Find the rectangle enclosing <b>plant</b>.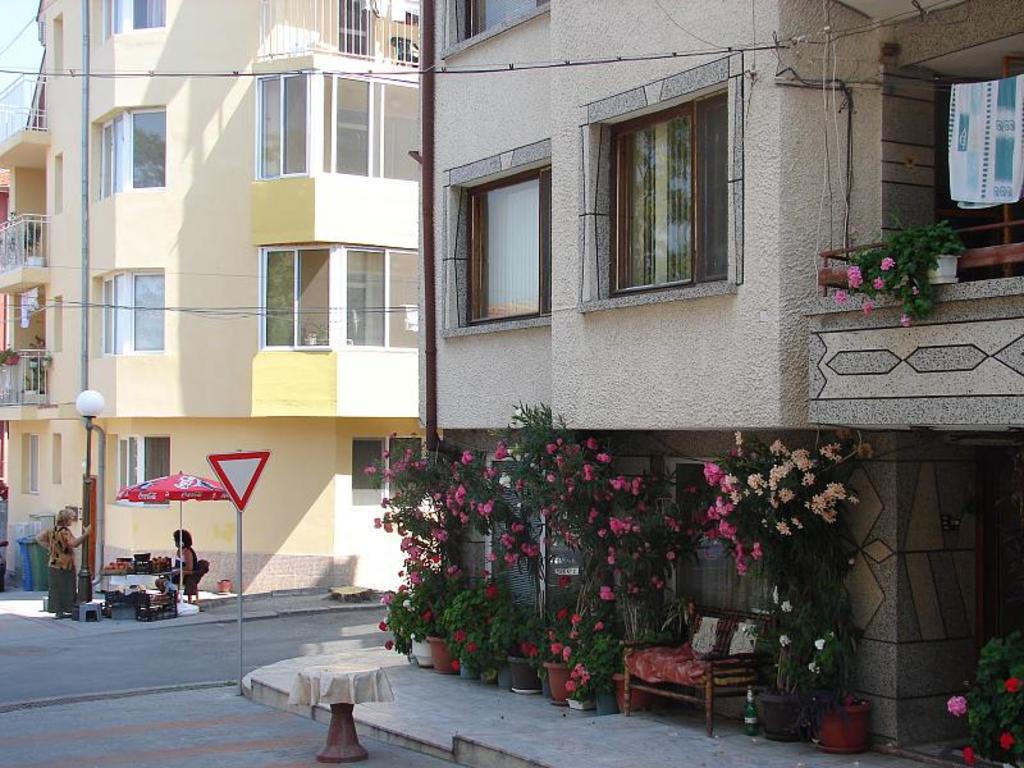
bbox=(833, 206, 968, 332).
